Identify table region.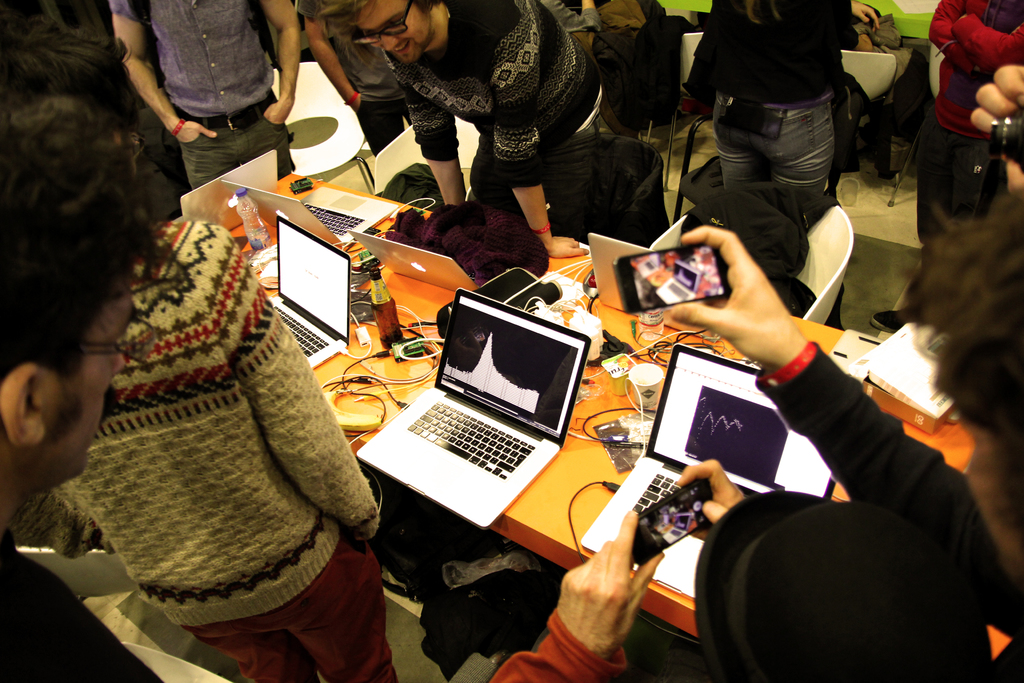
Region: <bbox>218, 266, 945, 680</bbox>.
